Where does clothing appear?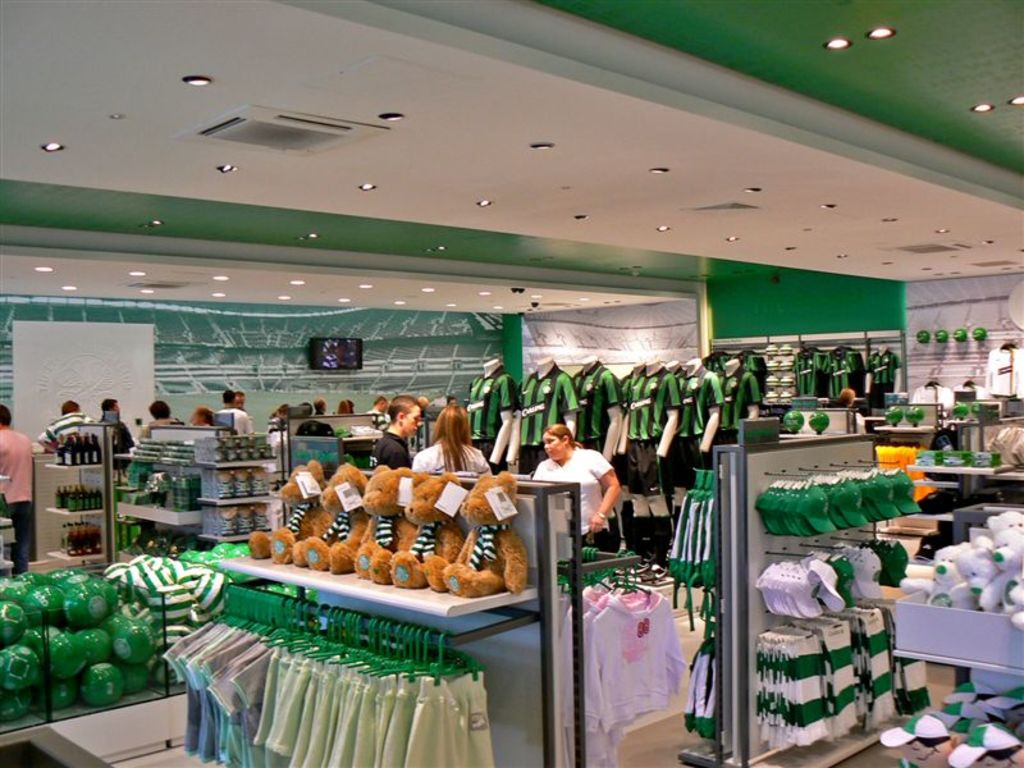
Appears at detection(531, 453, 631, 534).
